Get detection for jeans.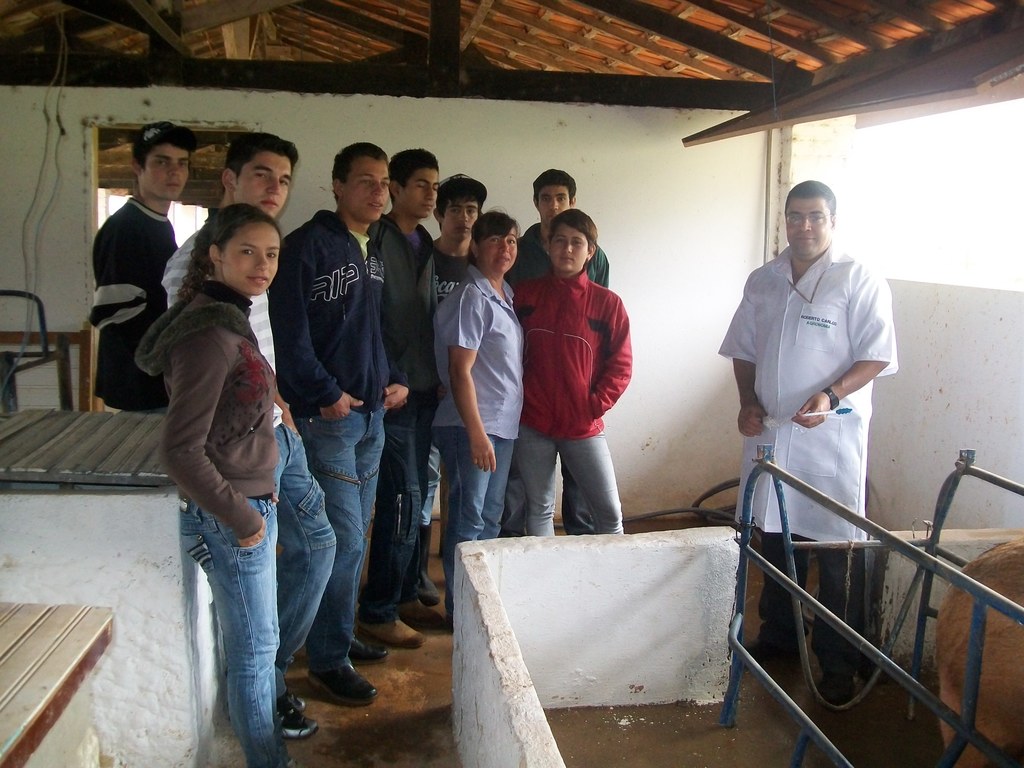
Detection: [x1=173, y1=497, x2=309, y2=758].
